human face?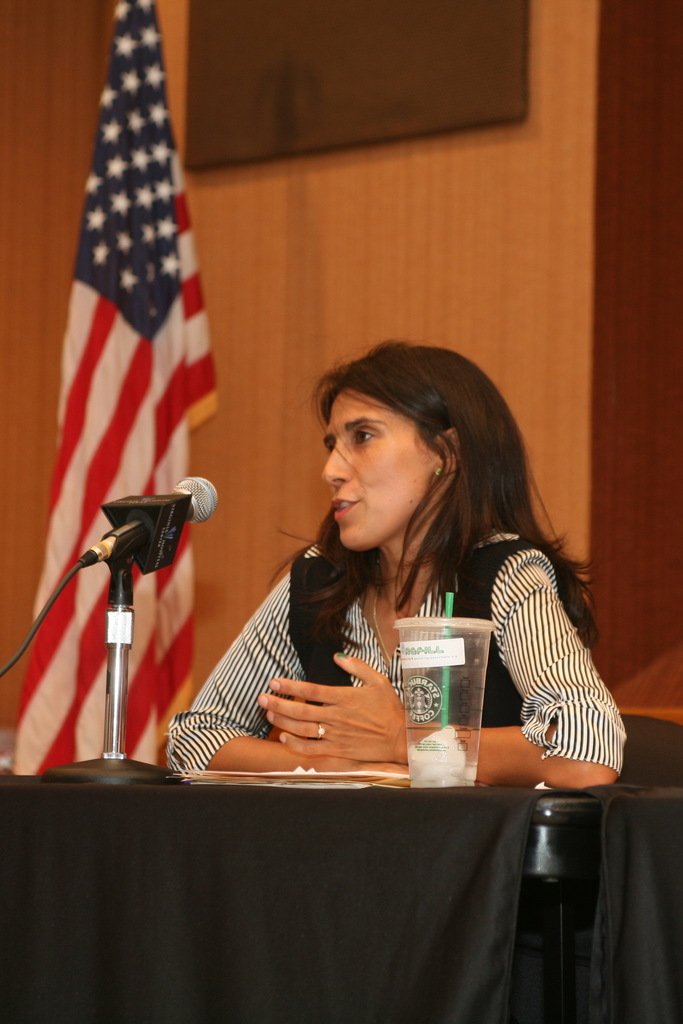
320 390 441 555
